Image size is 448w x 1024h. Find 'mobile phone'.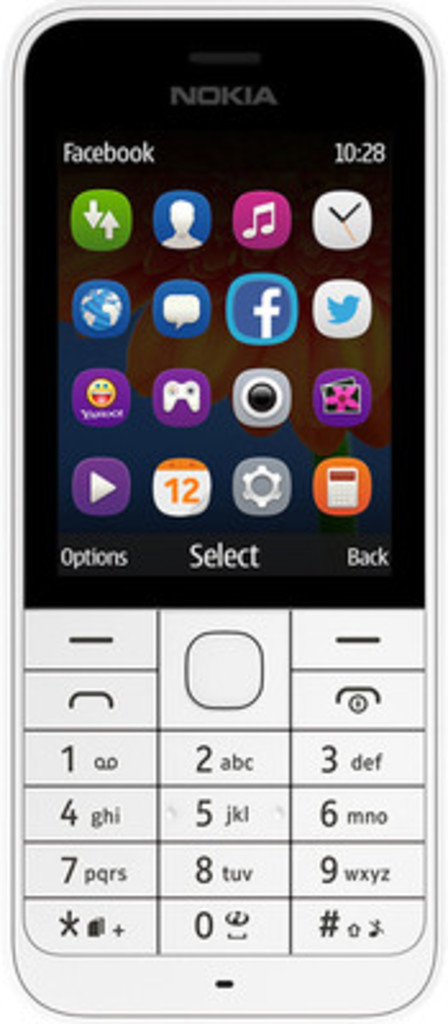
5/0/430/835.
